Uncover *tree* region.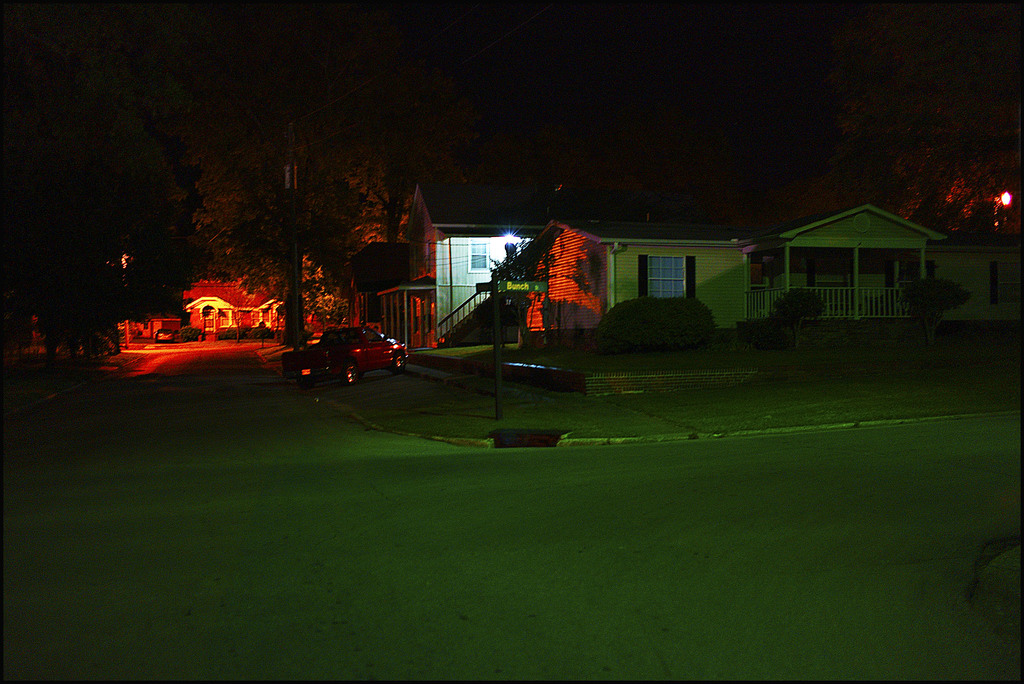
Uncovered: 0:199:131:352.
